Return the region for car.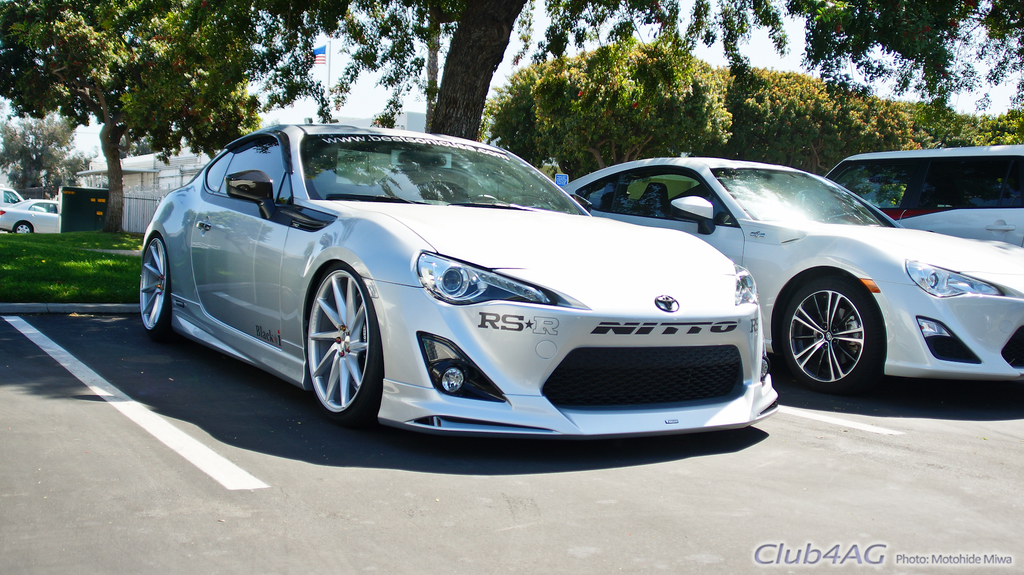
crop(522, 147, 1023, 400).
